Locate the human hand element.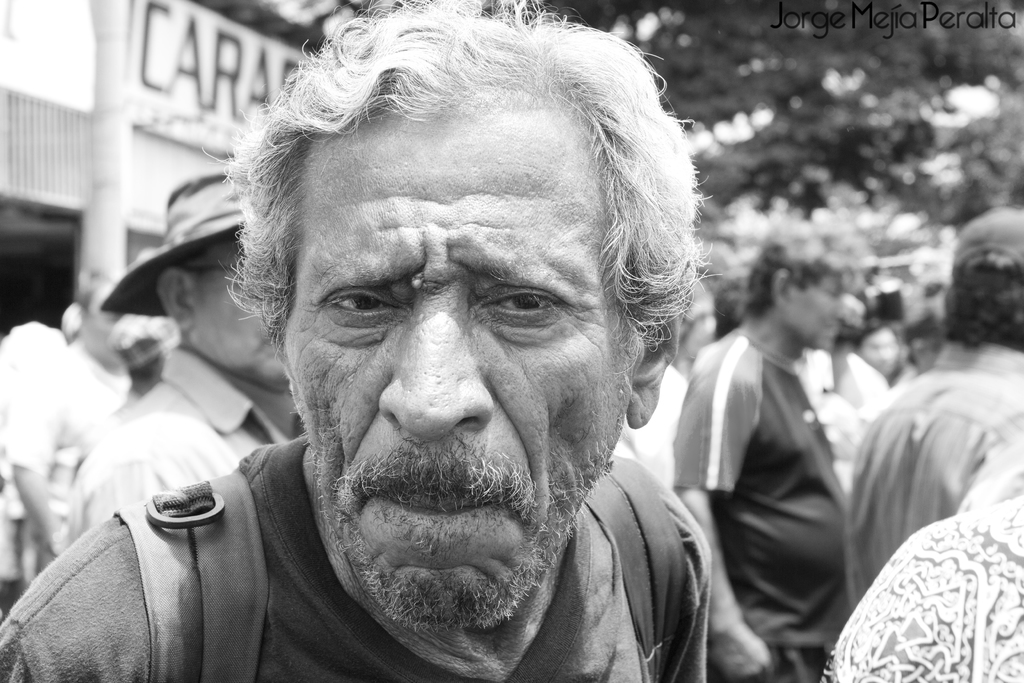
Element bbox: region(835, 292, 867, 354).
